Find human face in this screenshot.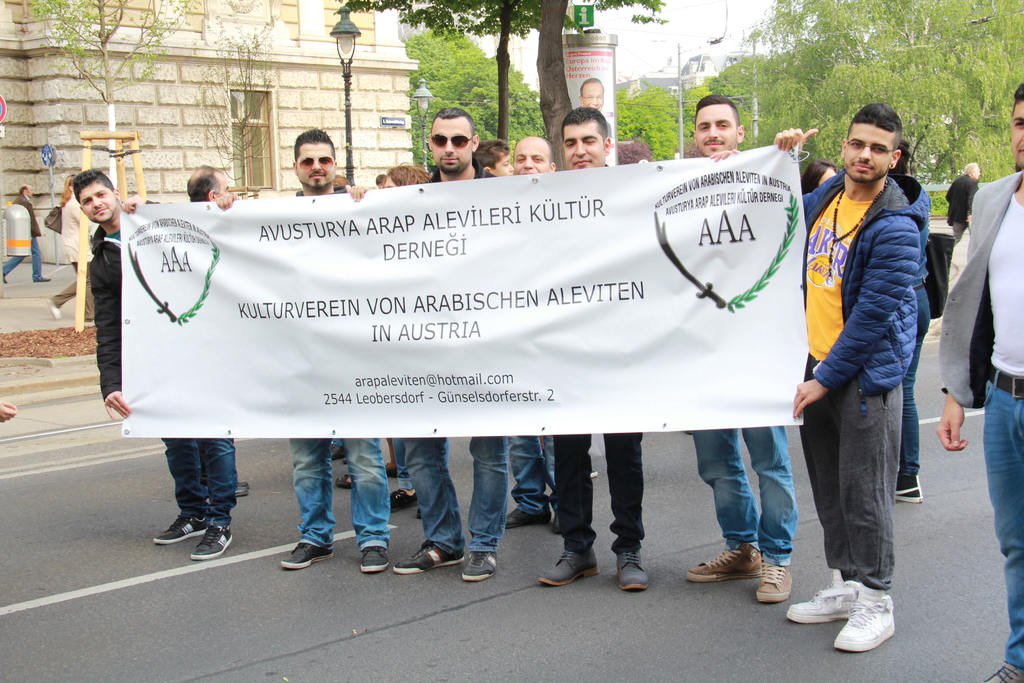
The bounding box for human face is (left=384, top=177, right=398, bottom=190).
